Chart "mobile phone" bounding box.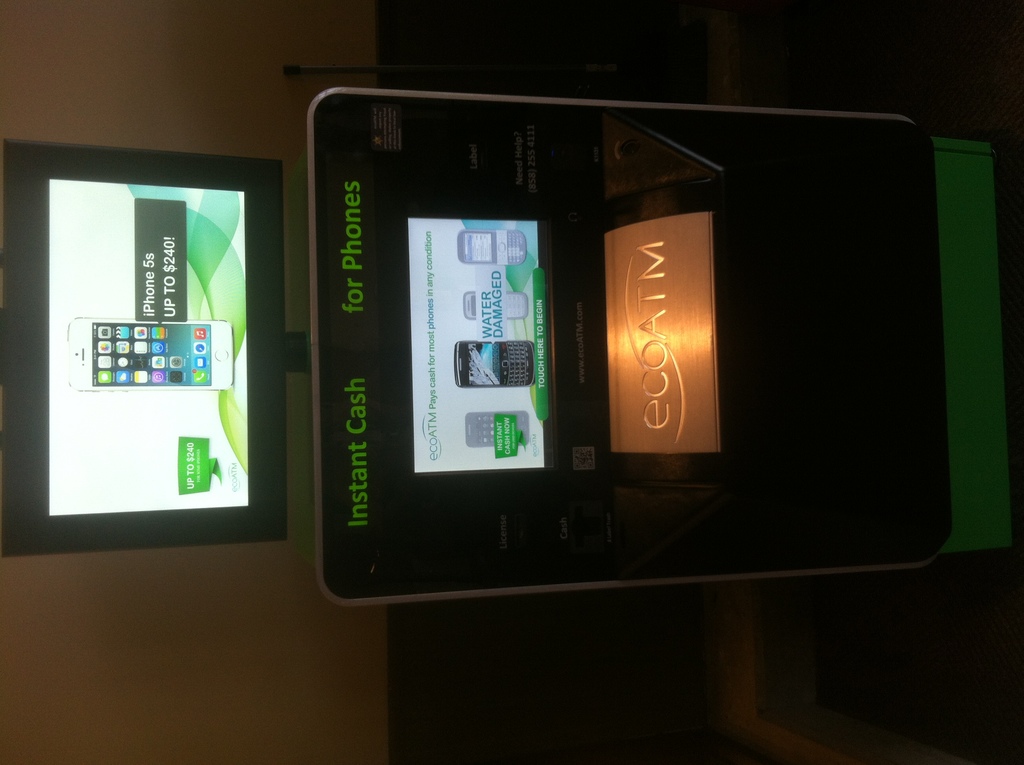
Charted: <bbox>65, 318, 237, 392</bbox>.
